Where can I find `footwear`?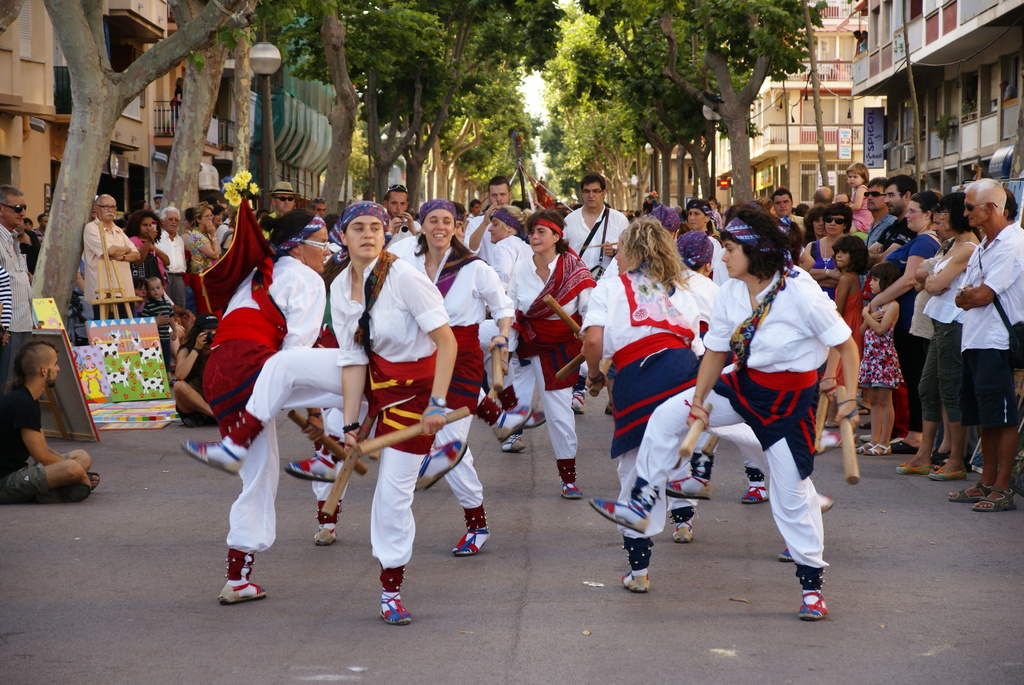
You can find it at (929,466,970,487).
